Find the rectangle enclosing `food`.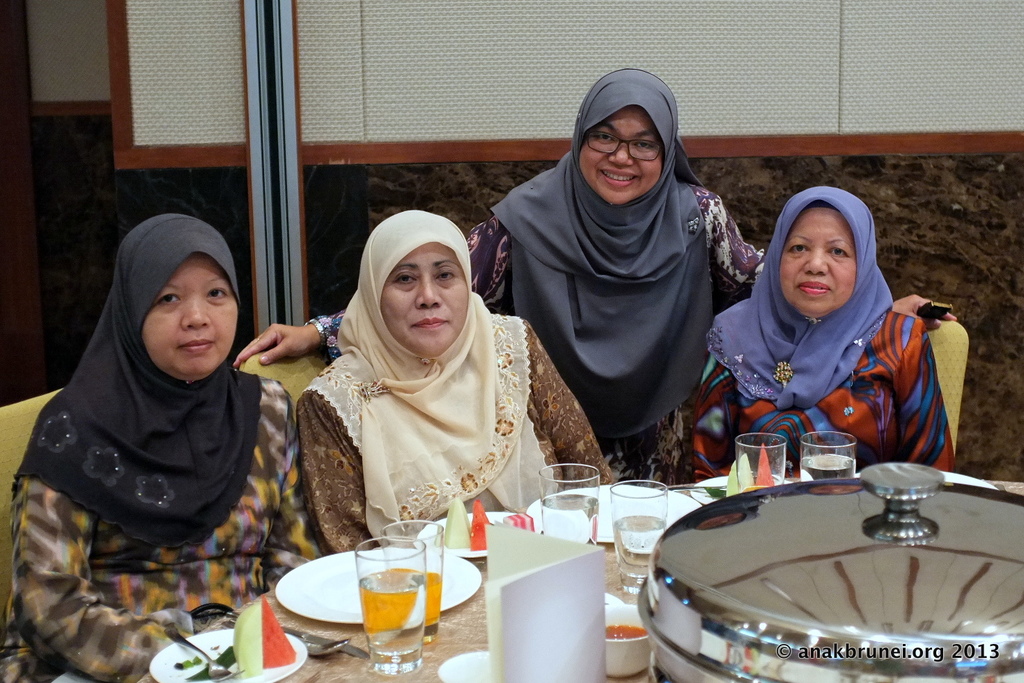
crop(262, 593, 296, 668).
